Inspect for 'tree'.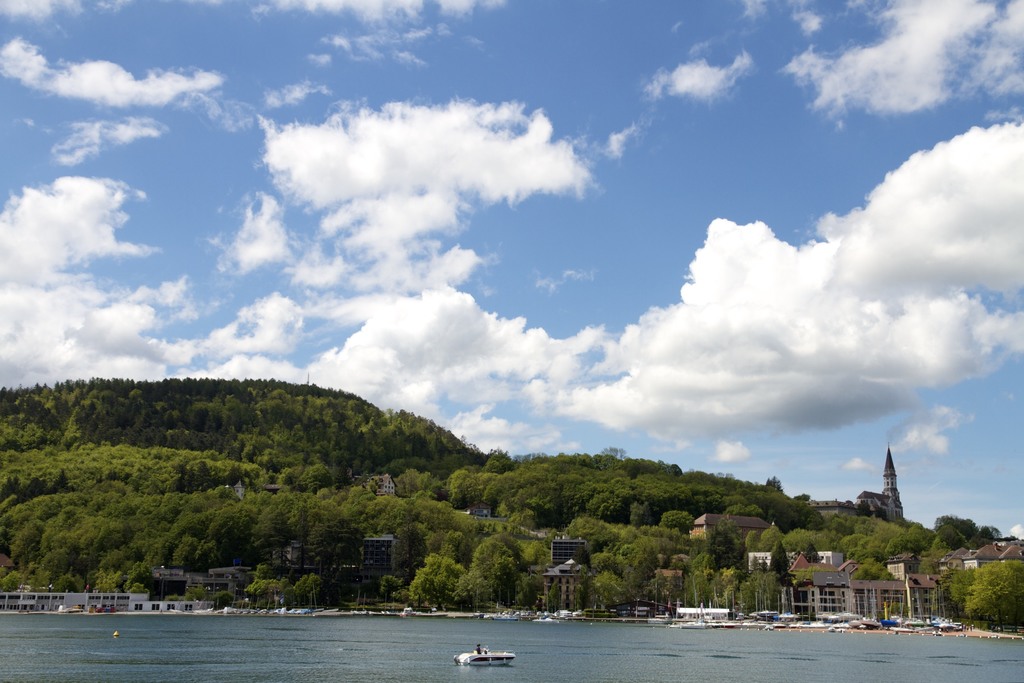
Inspection: bbox=[407, 554, 468, 609].
